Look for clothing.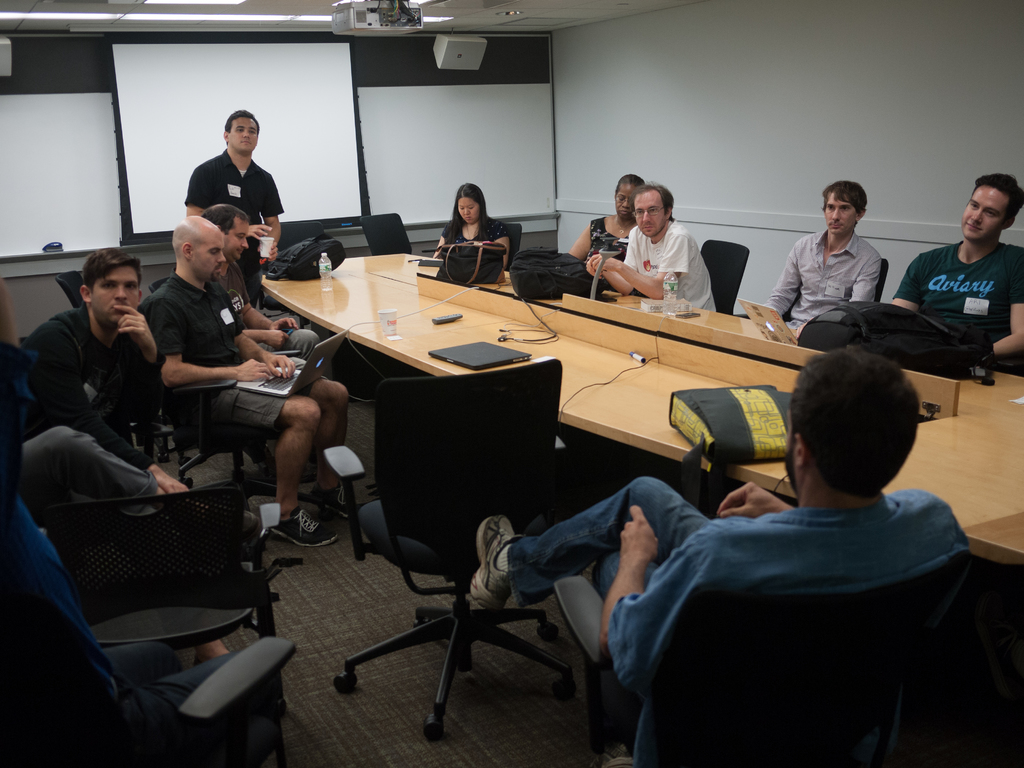
Found: {"x1": 620, "y1": 219, "x2": 718, "y2": 318}.
